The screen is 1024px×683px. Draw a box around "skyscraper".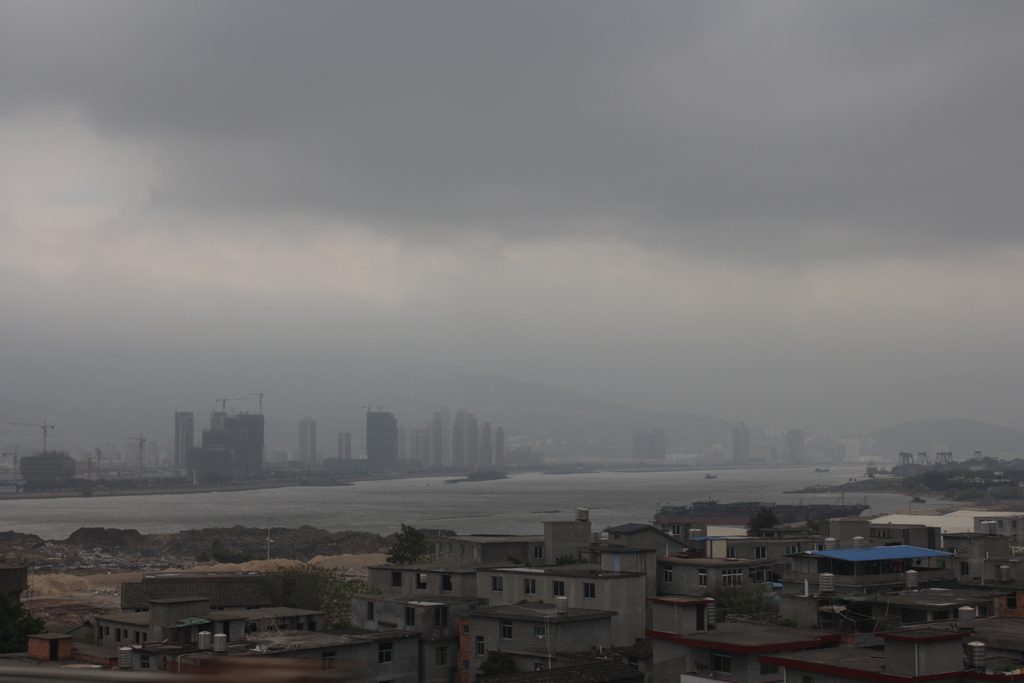
194 411 266 488.
